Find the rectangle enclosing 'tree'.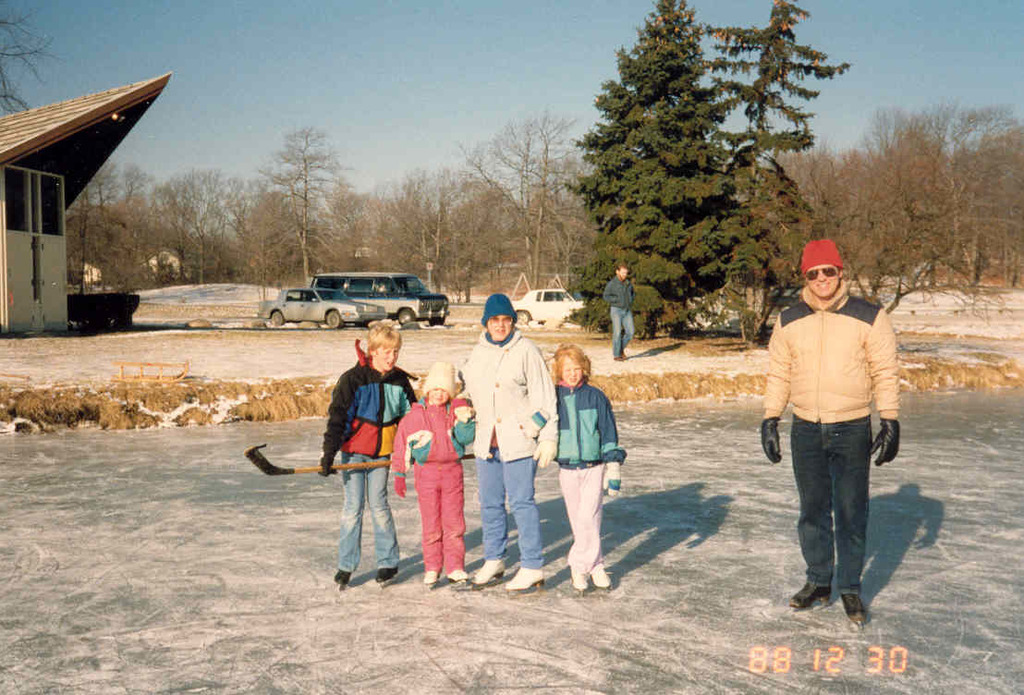
detection(692, 0, 852, 345).
